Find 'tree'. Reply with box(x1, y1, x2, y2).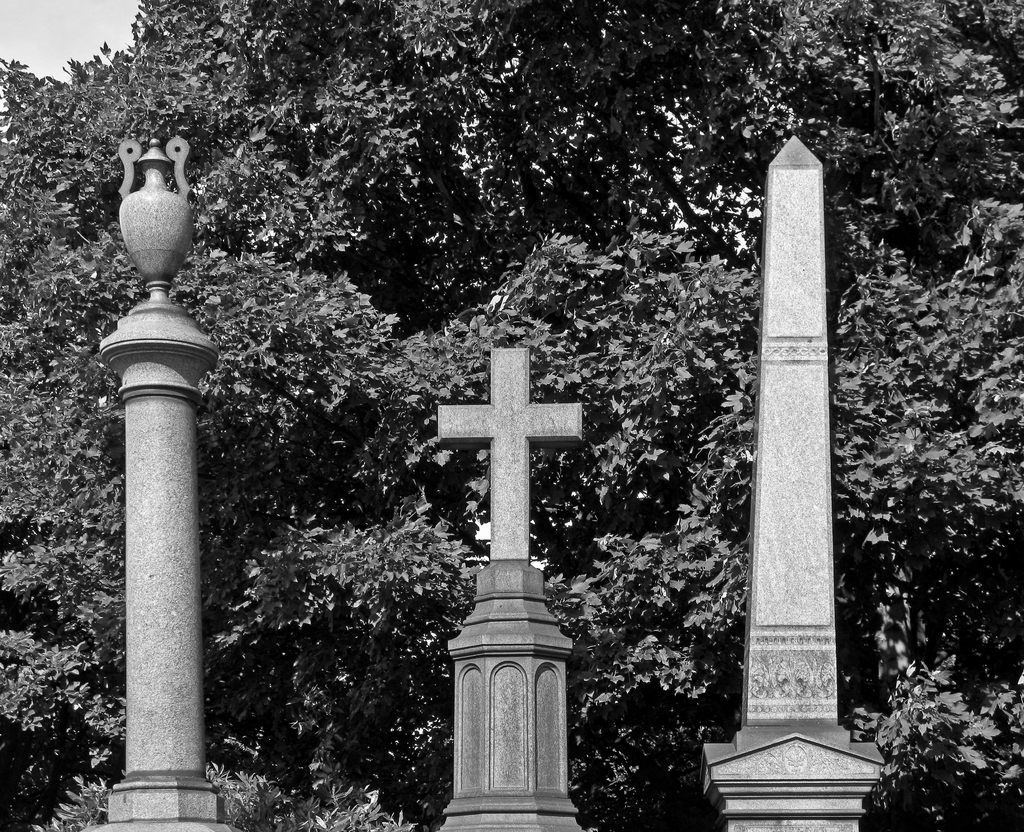
box(0, 0, 1023, 831).
